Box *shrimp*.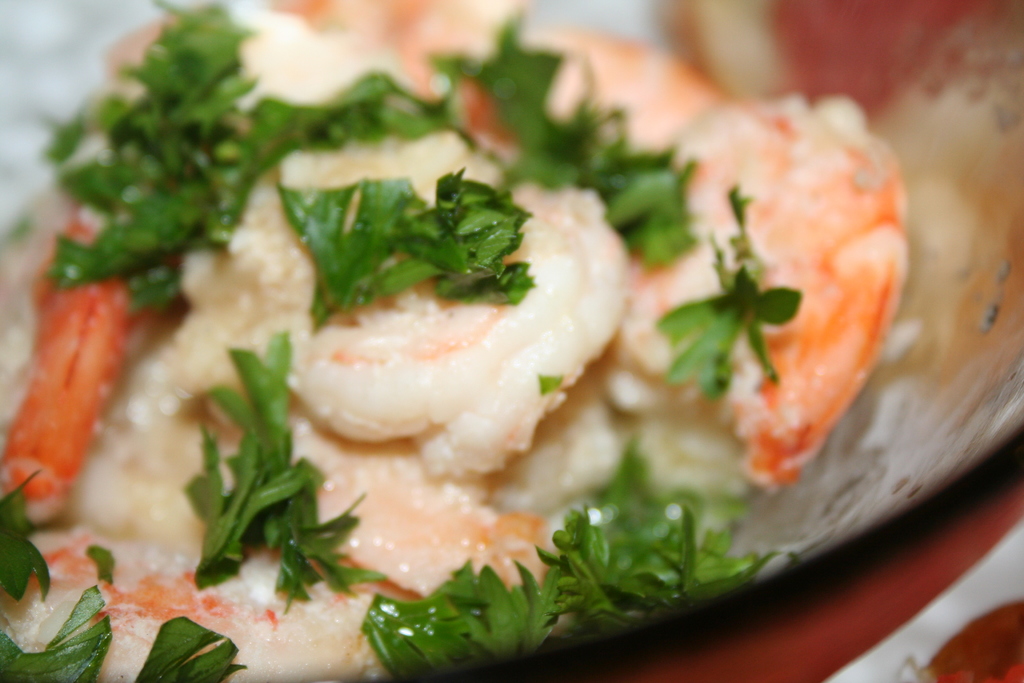
bbox=[632, 86, 902, 493].
